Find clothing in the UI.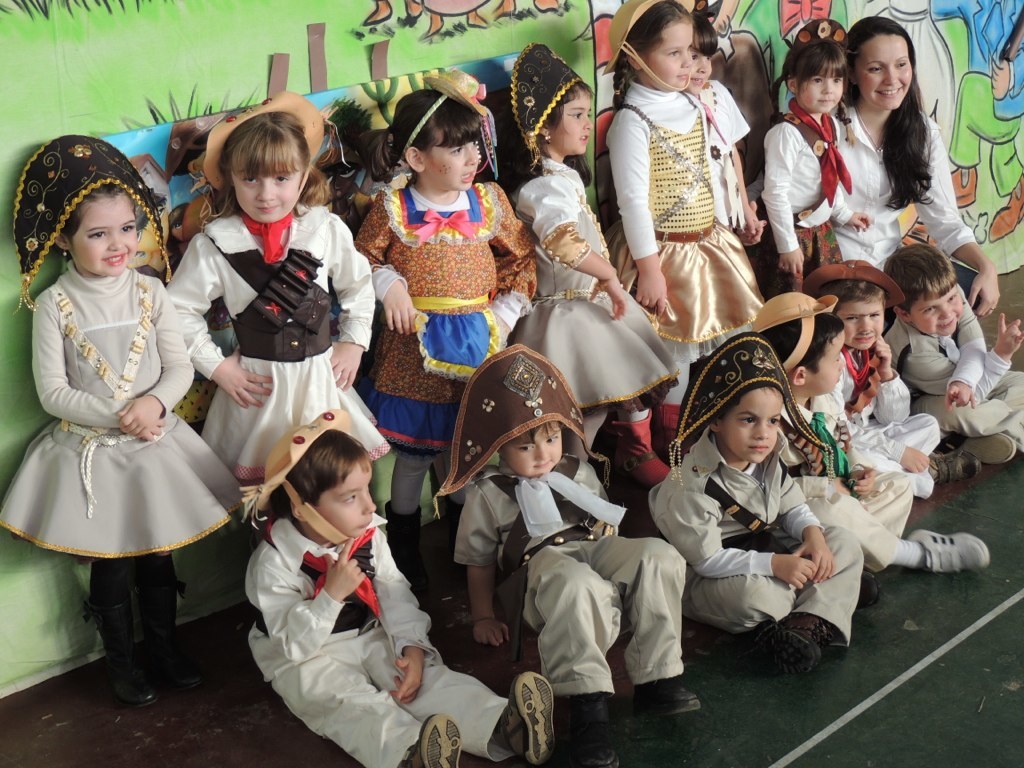
UI element at detection(240, 516, 512, 767).
